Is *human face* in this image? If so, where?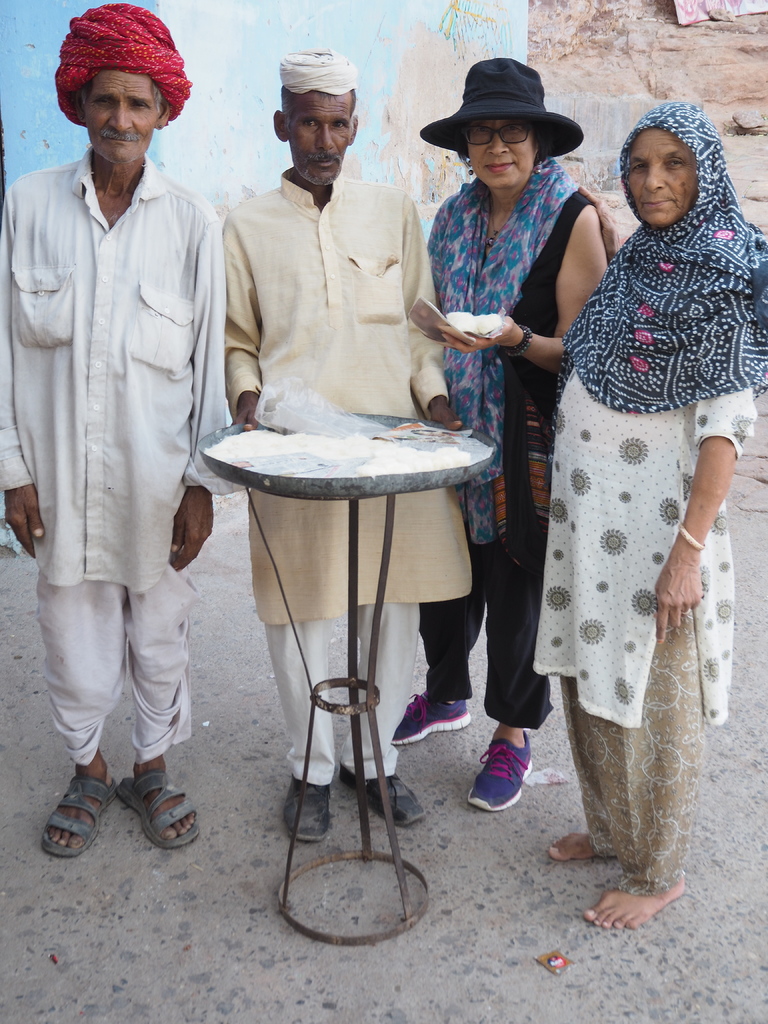
Yes, at select_region(613, 113, 701, 227).
